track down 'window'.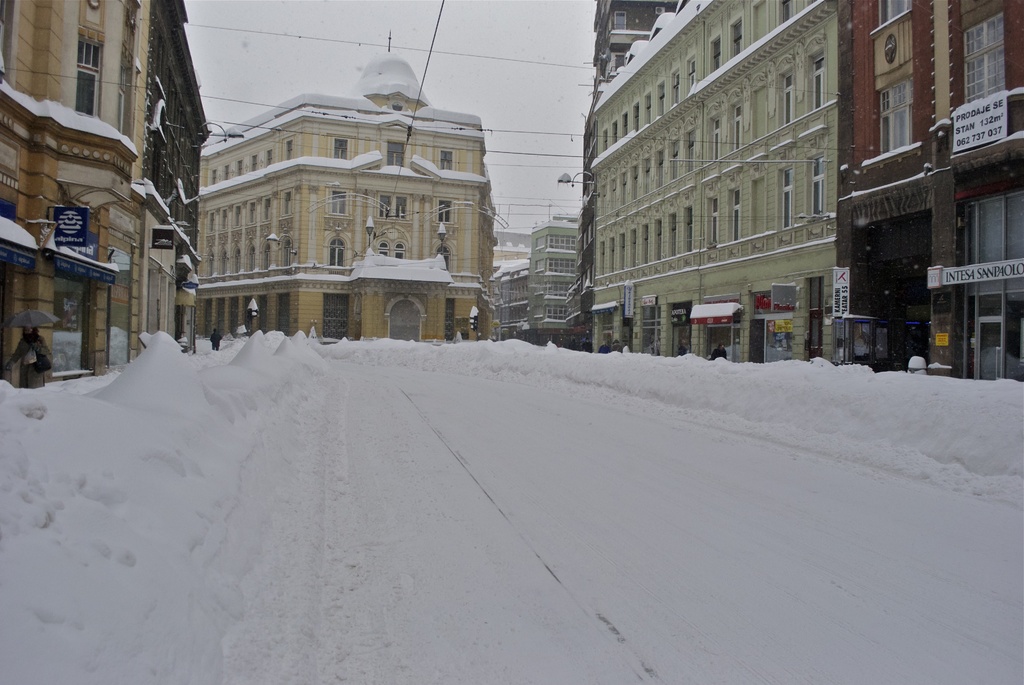
Tracked to (438, 151, 452, 168).
